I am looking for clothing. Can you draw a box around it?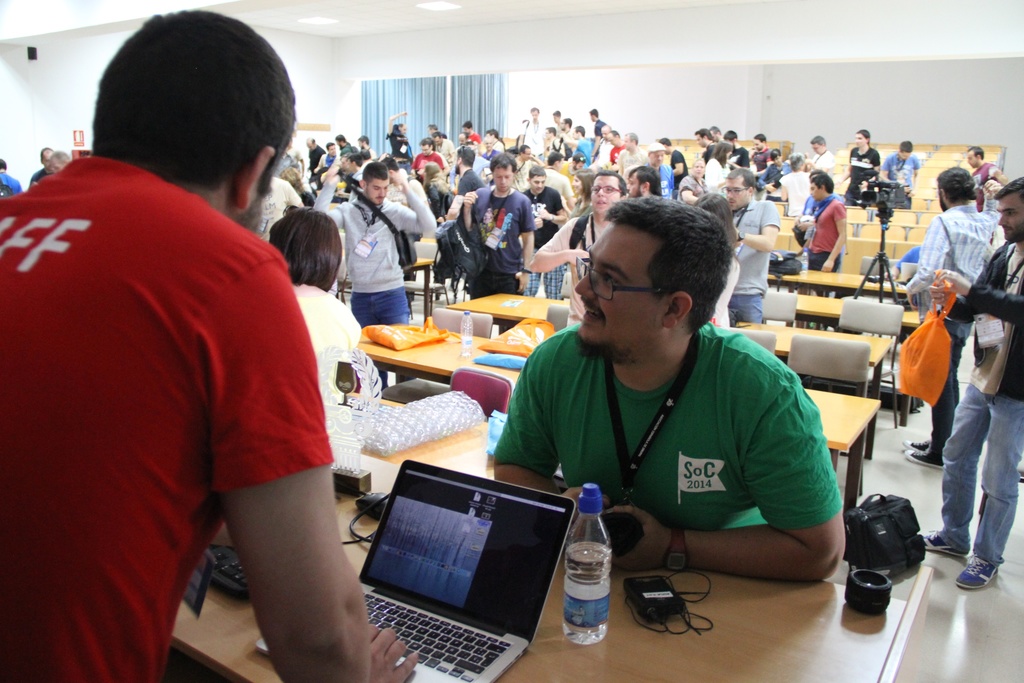
Sure, the bounding box is [left=927, top=236, right=1023, bottom=572].
